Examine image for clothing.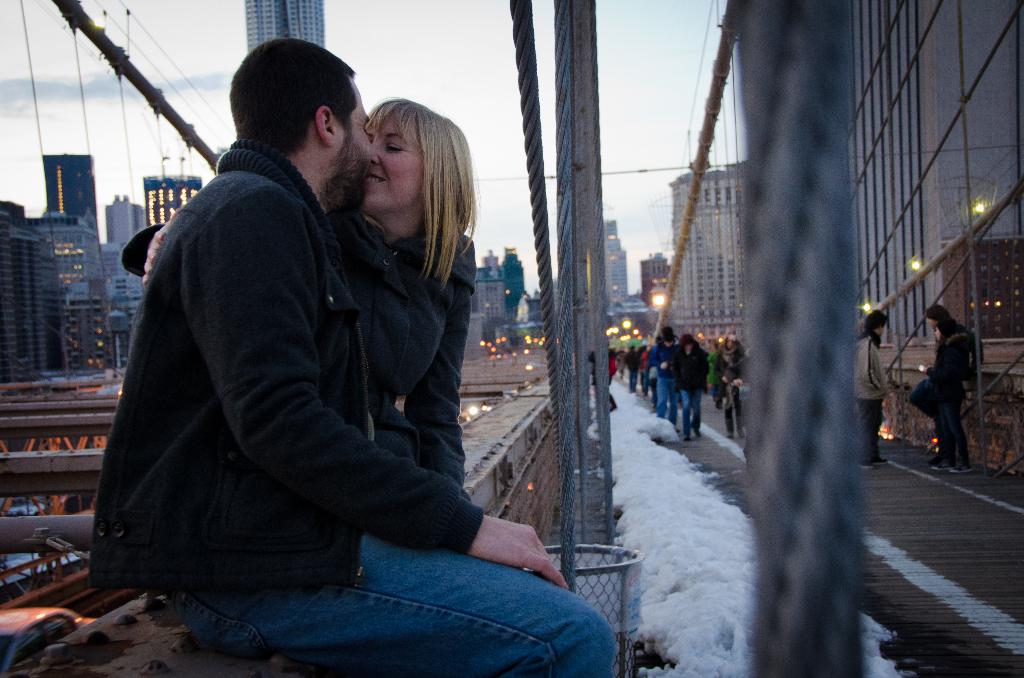
Examination result: select_region(630, 353, 637, 381).
